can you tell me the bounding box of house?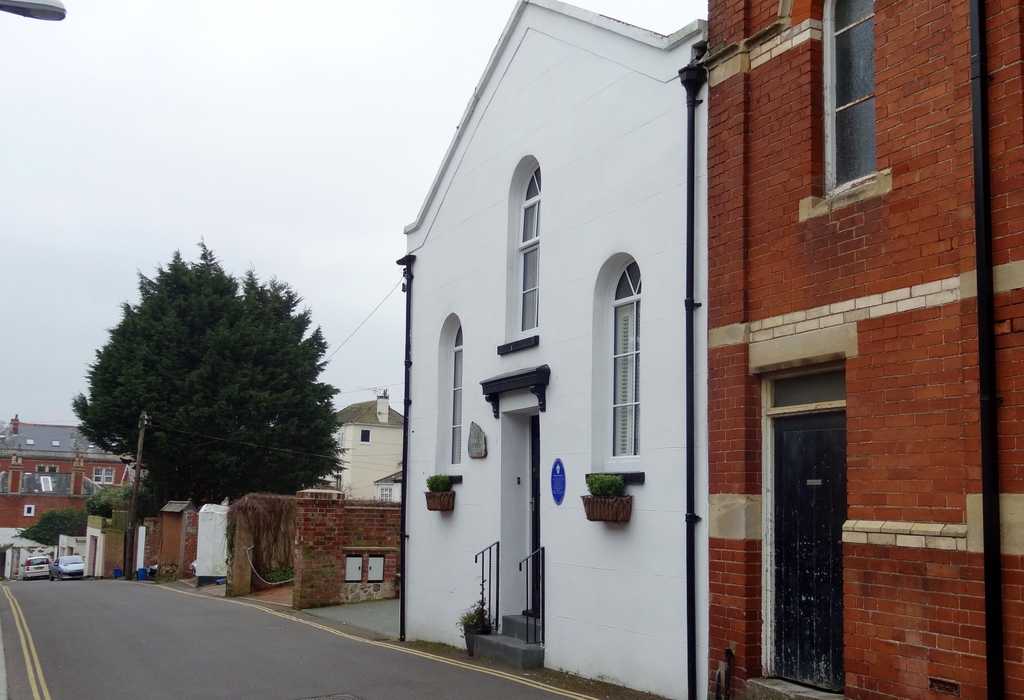
BBox(324, 387, 408, 501).
